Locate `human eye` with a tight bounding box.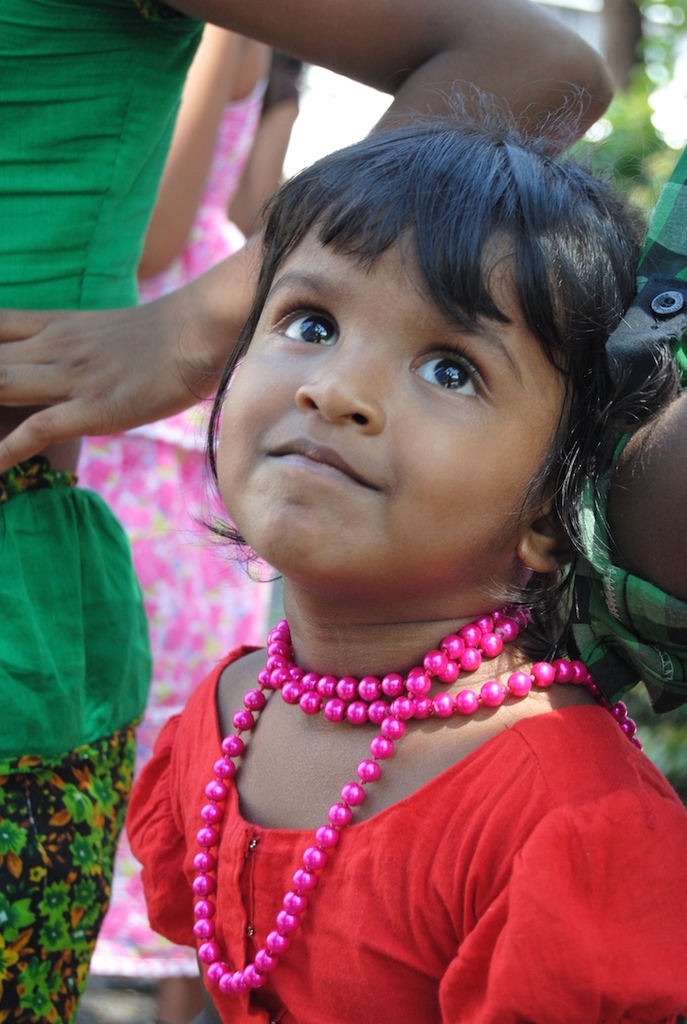
[395, 338, 498, 404].
